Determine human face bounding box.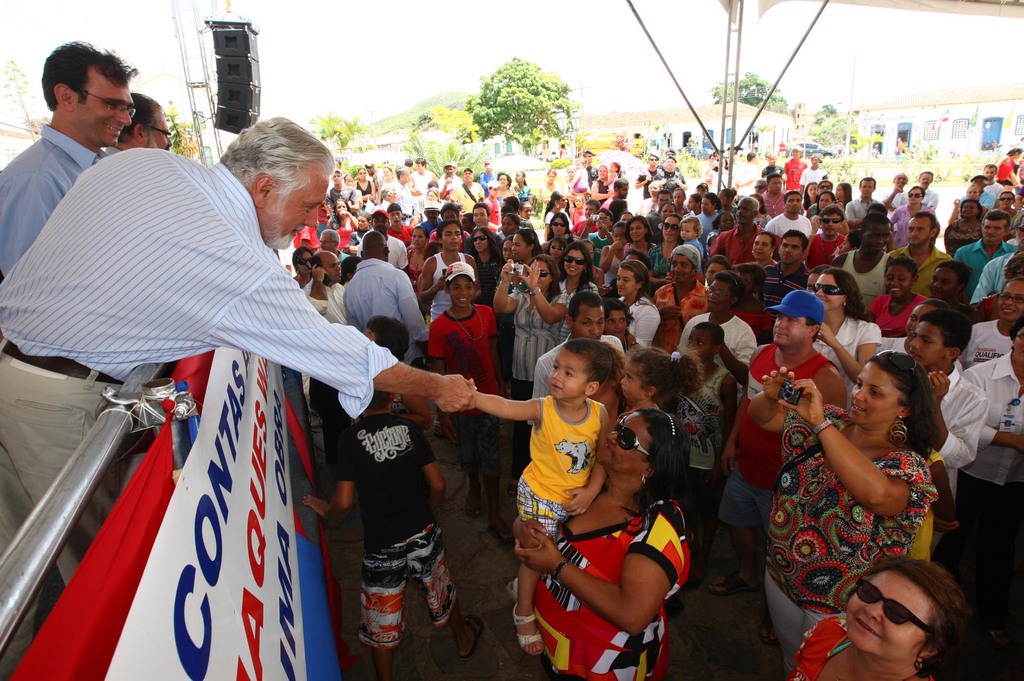
Determined: x1=967, y1=186, x2=977, y2=198.
